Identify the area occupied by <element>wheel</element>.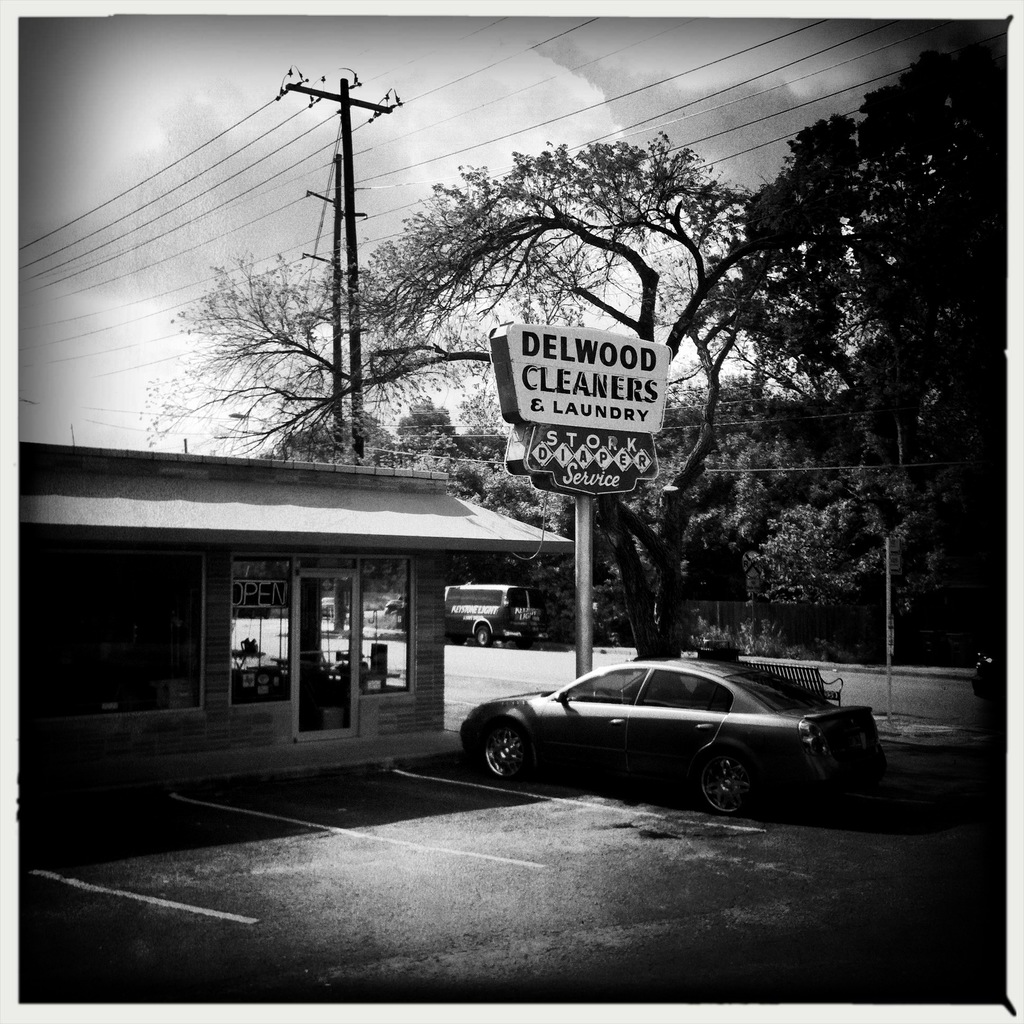
Area: 694, 746, 764, 822.
